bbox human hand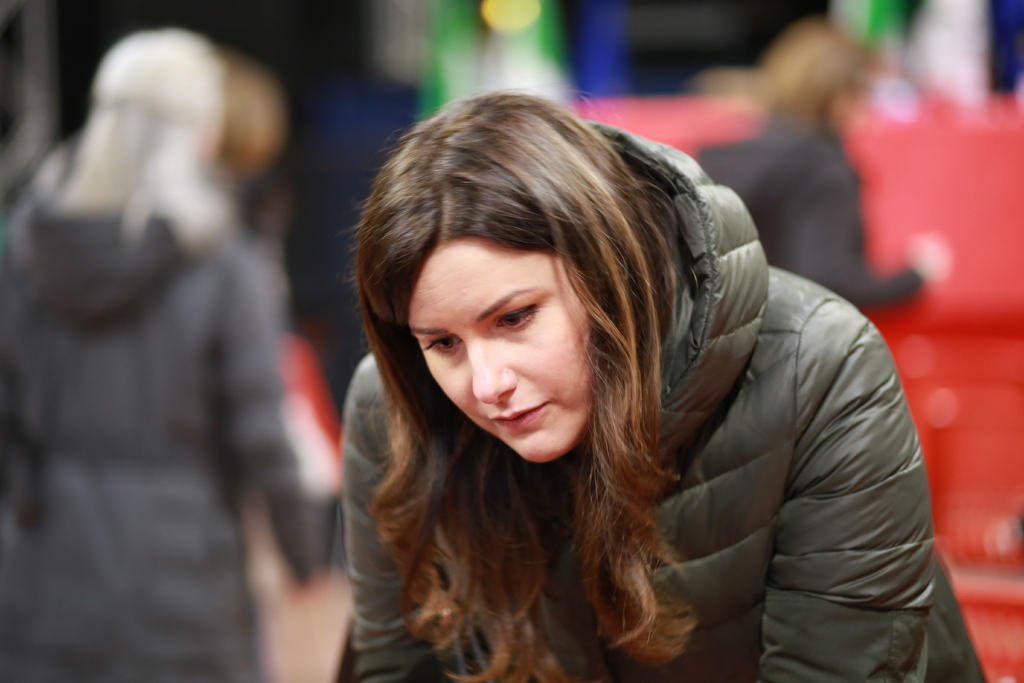
{"x1": 912, "y1": 236, "x2": 956, "y2": 285}
